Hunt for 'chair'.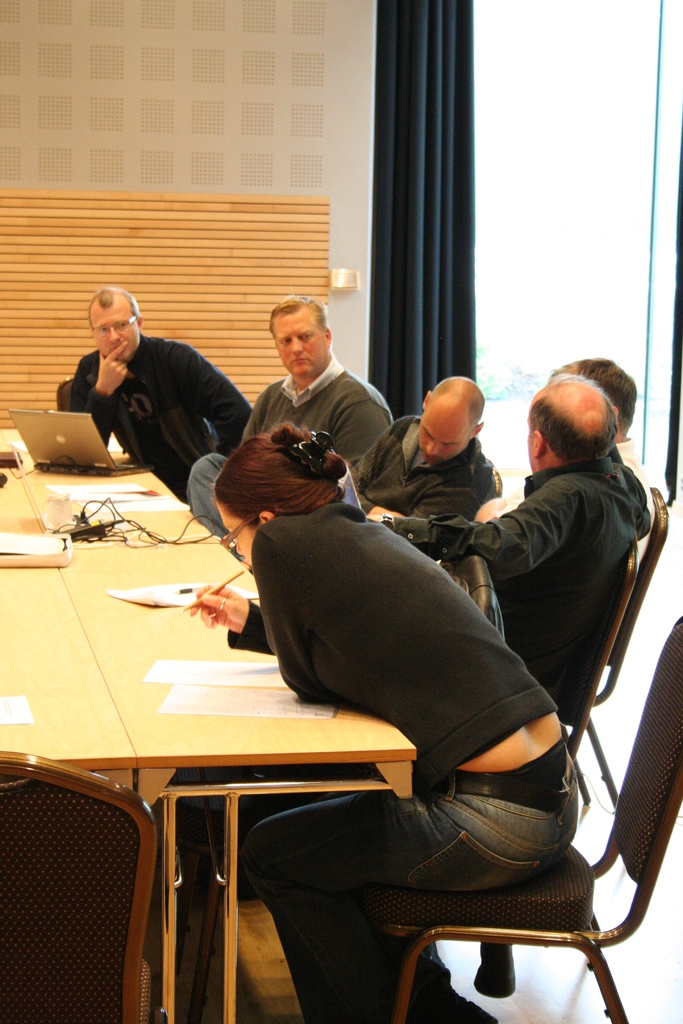
Hunted down at select_region(570, 547, 638, 758).
